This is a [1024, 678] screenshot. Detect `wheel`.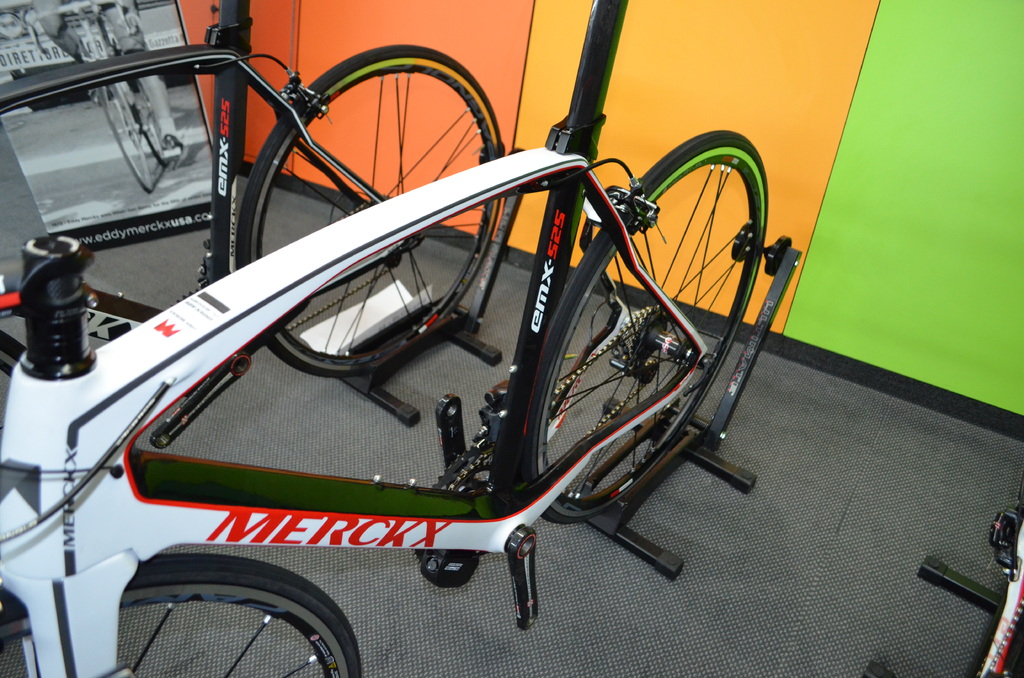
l=1, t=553, r=362, b=677.
